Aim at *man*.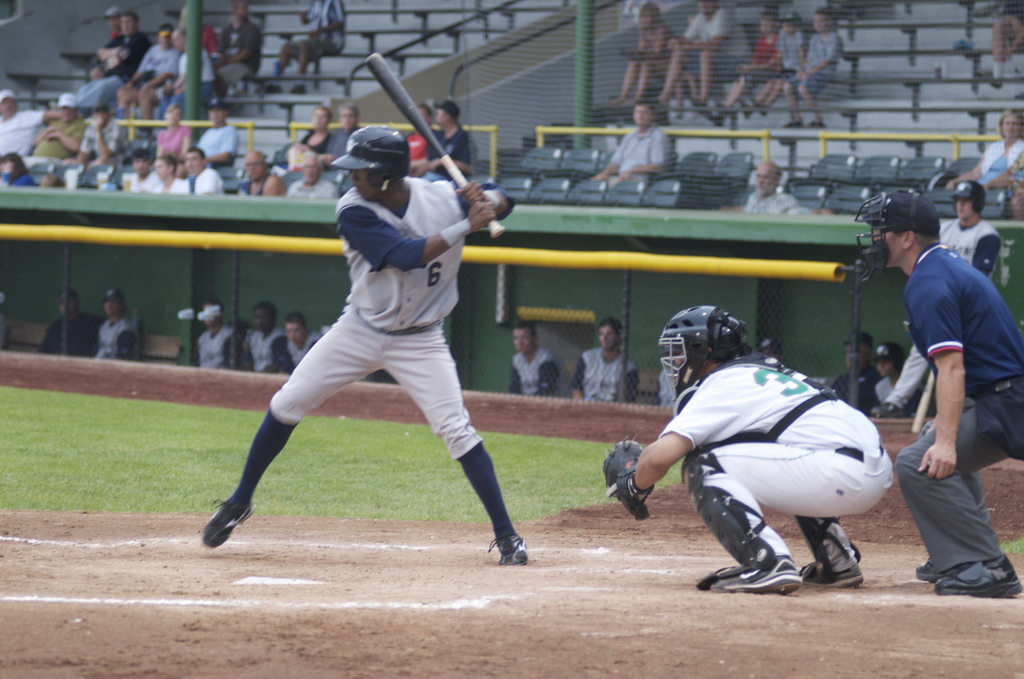
Aimed at box(590, 102, 680, 192).
